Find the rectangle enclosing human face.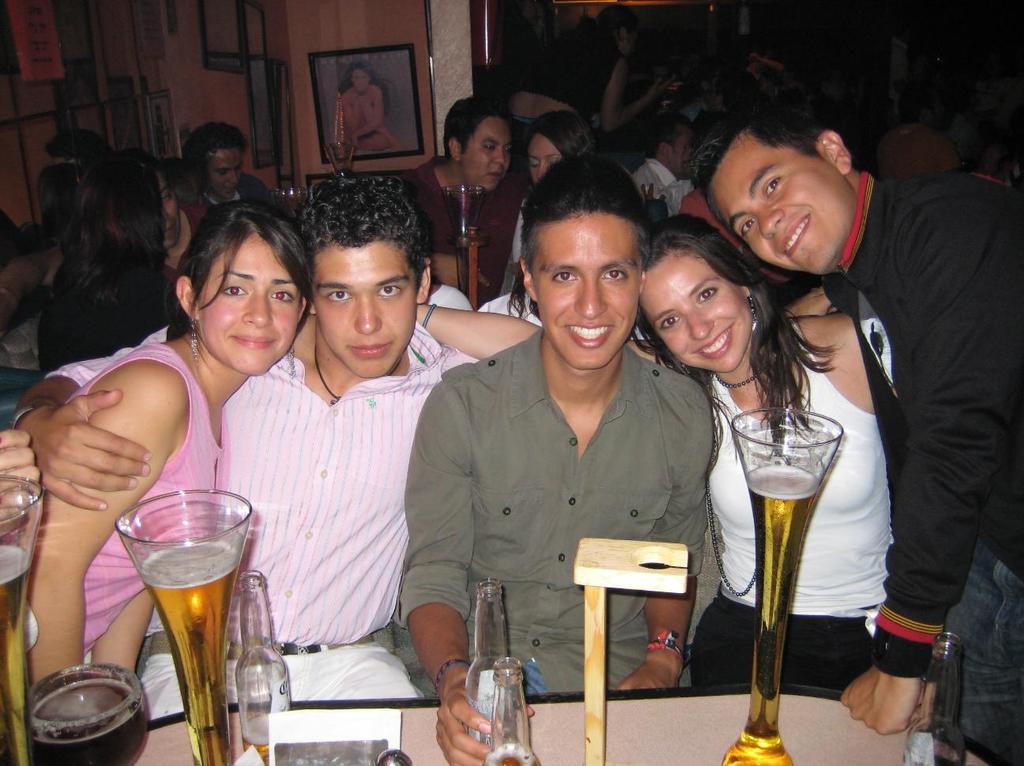
rect(533, 210, 649, 371).
